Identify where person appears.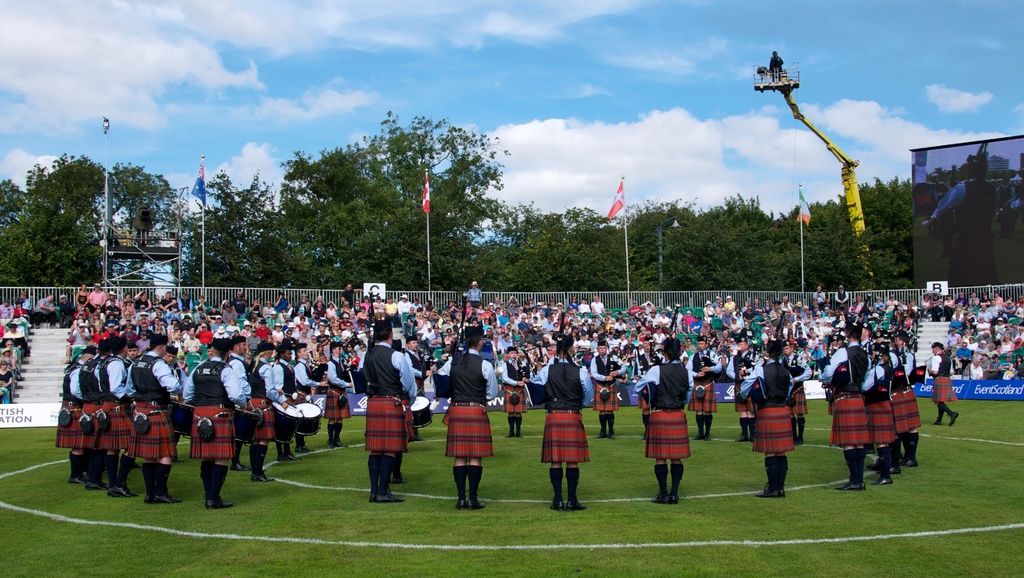
Appears at [x1=635, y1=339, x2=700, y2=505].
